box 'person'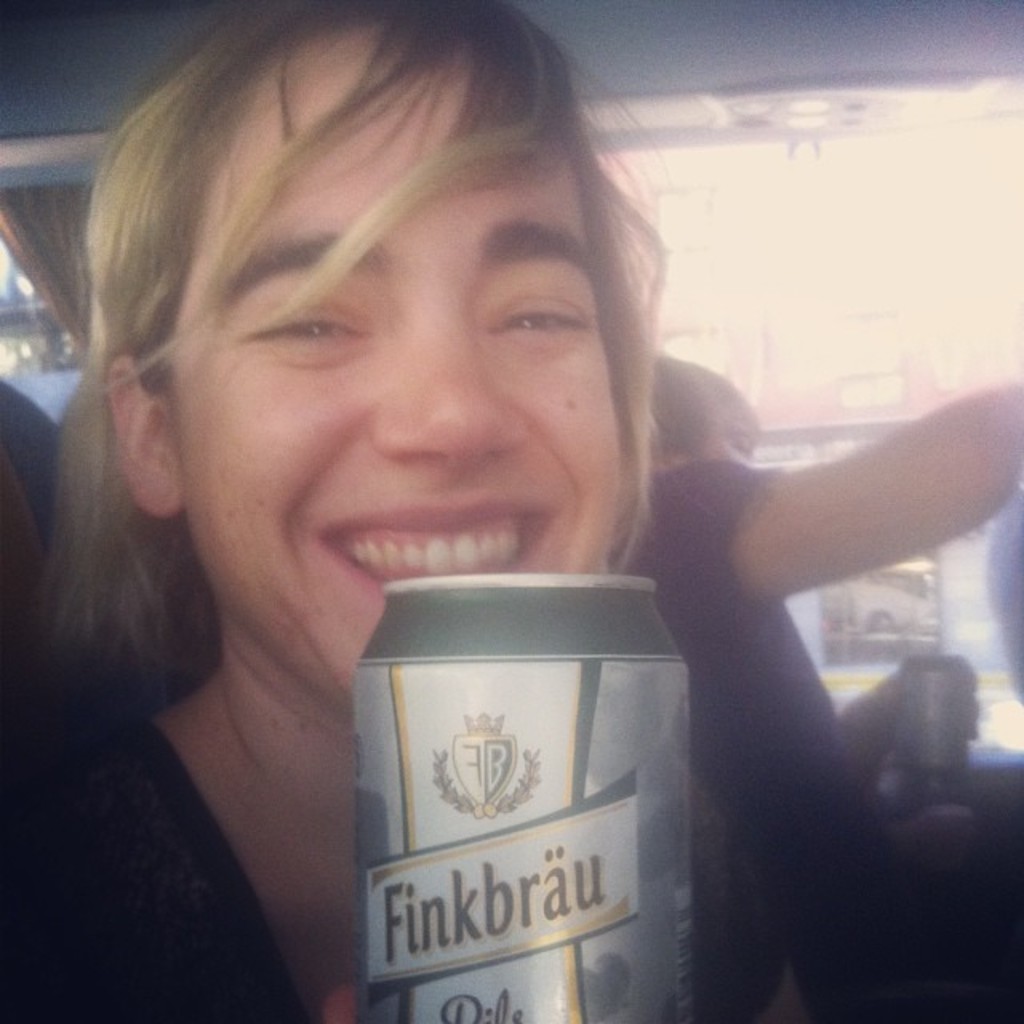
(613, 355, 1022, 1022)
